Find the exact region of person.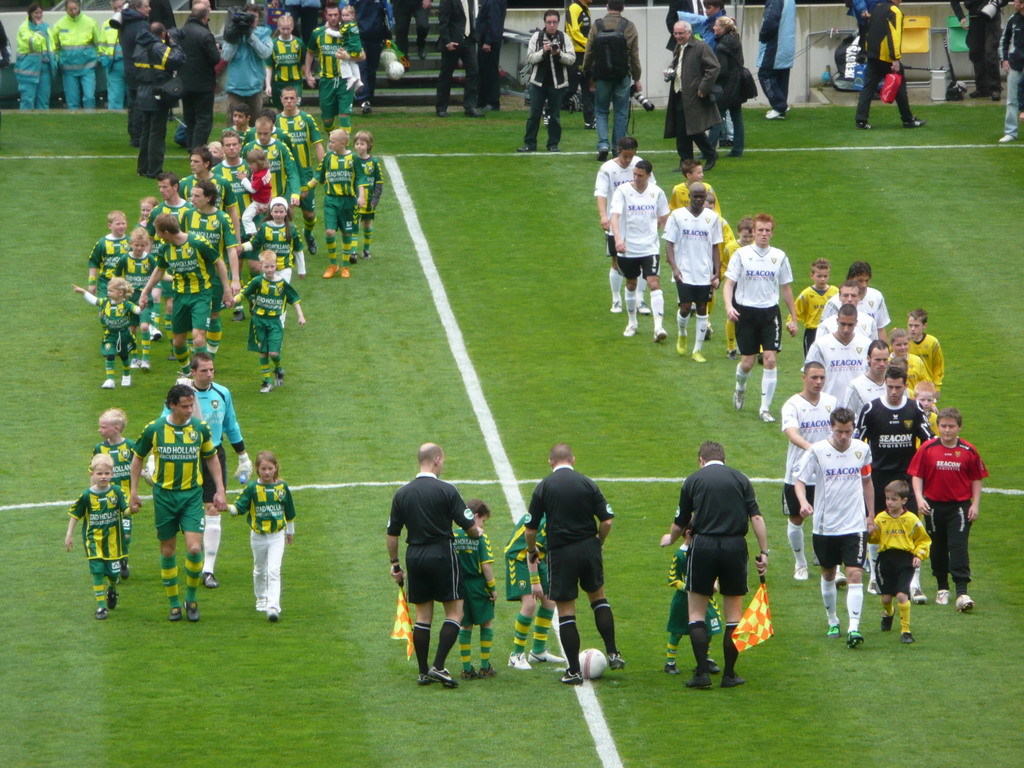
Exact region: left=428, top=0, right=480, bottom=117.
